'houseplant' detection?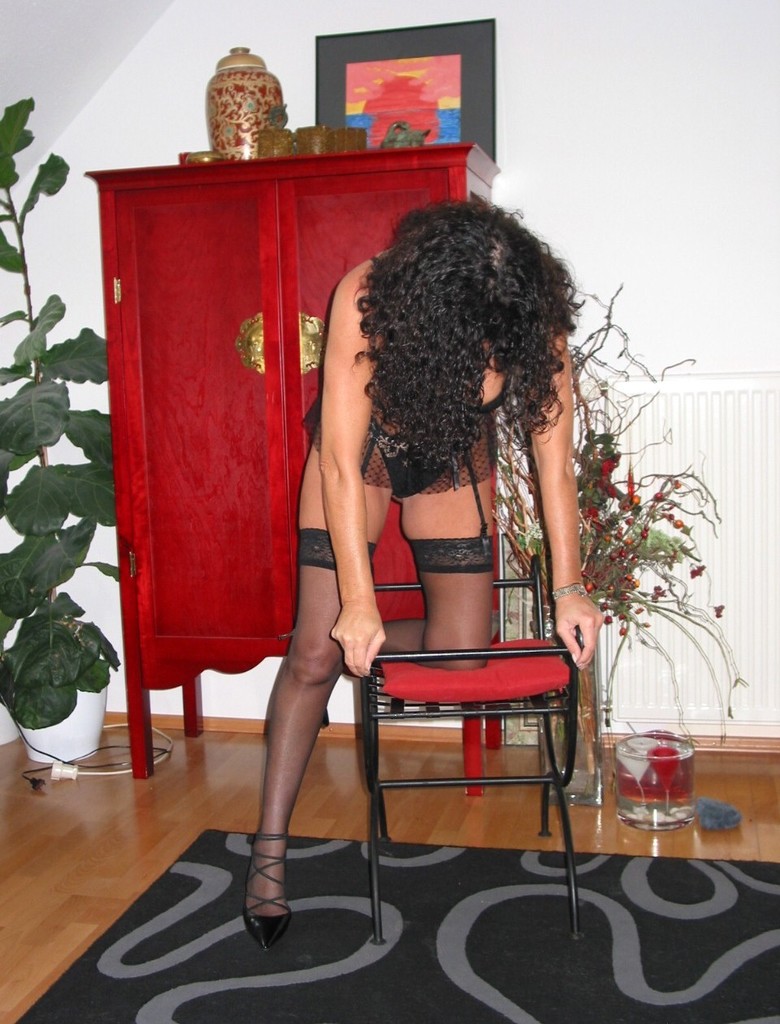
l=484, t=279, r=759, b=814
